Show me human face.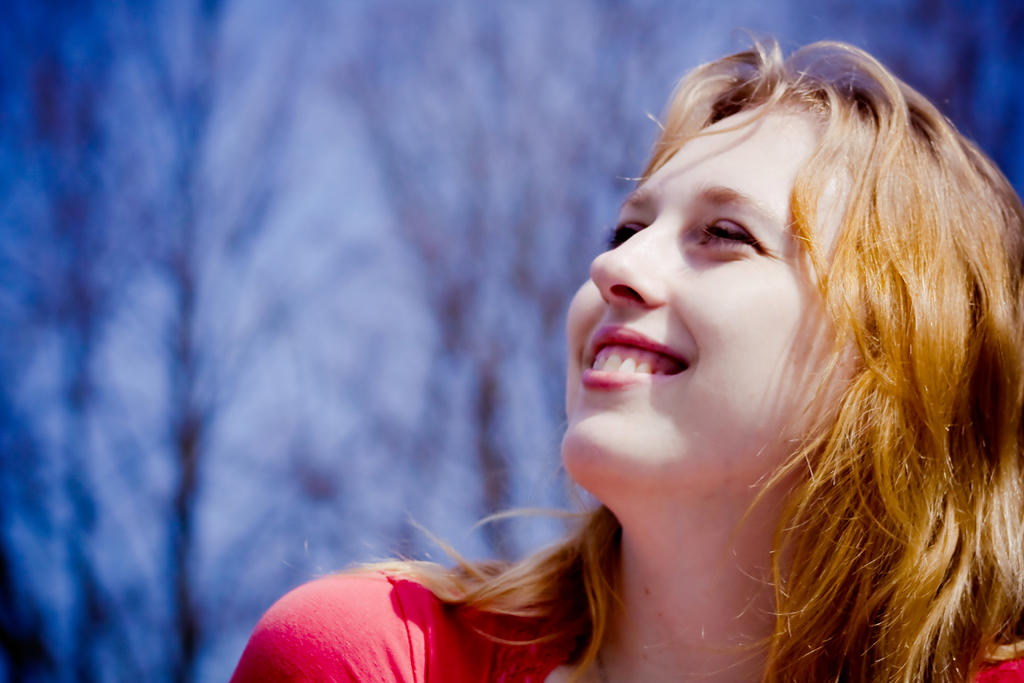
human face is here: BBox(565, 103, 866, 494).
